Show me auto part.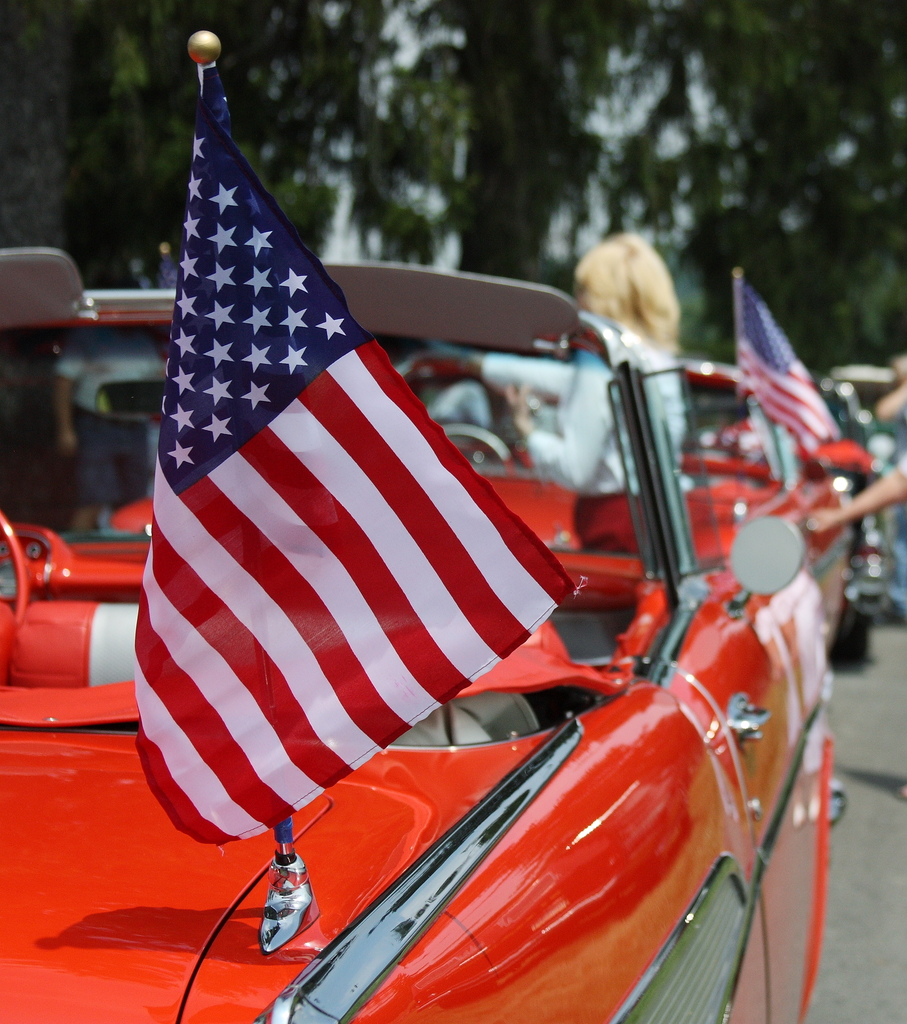
auto part is here: 0 512 28 616.
